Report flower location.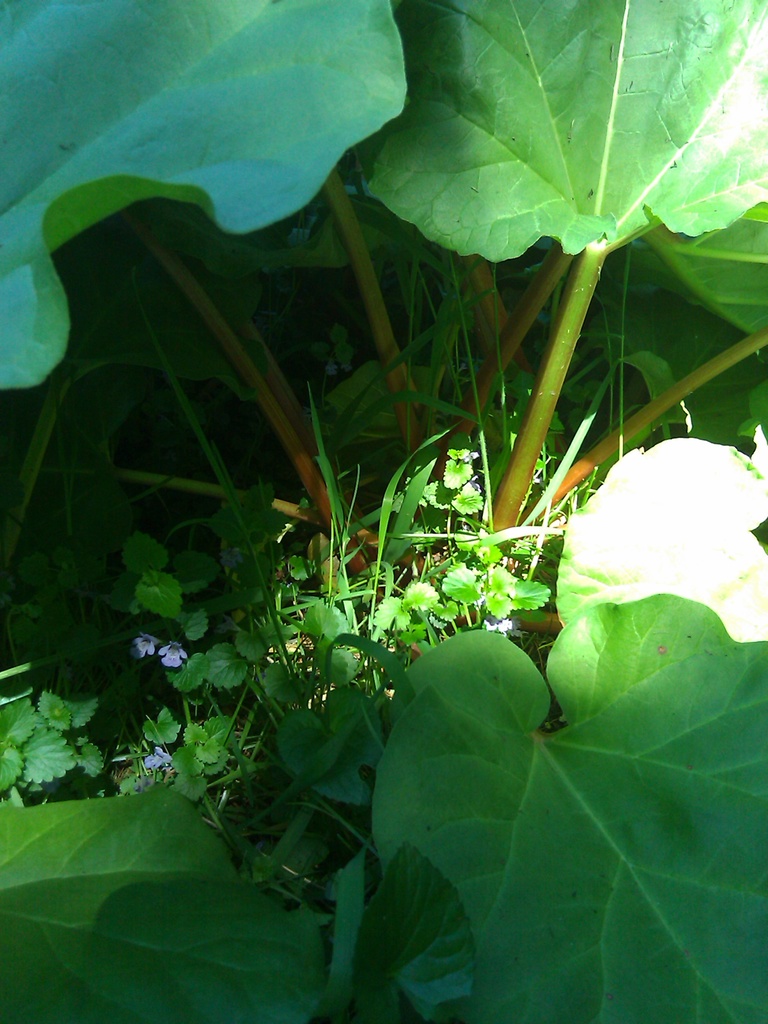
Report: box(462, 449, 481, 461).
